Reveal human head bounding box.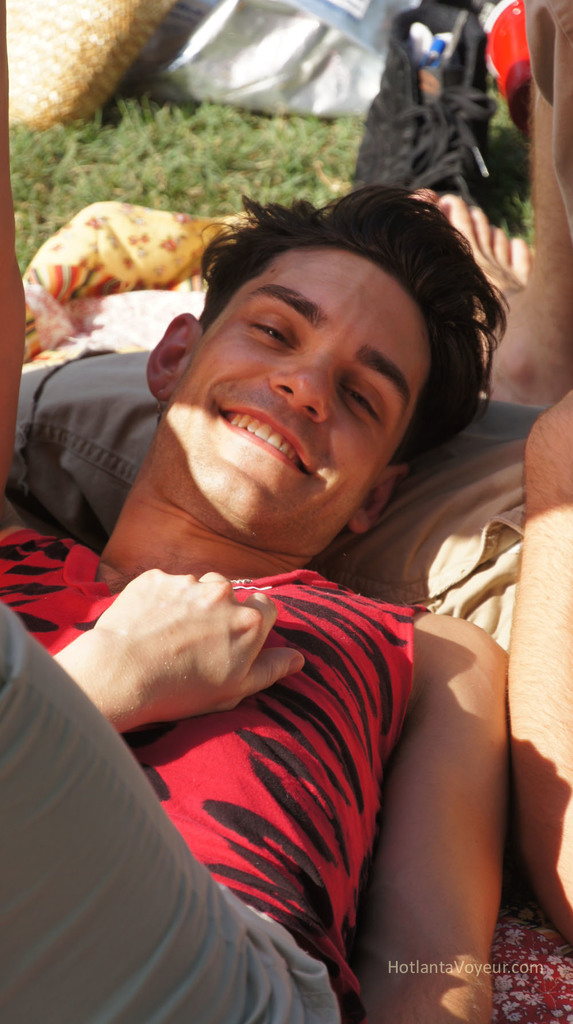
Revealed: pyautogui.locateOnScreen(145, 182, 445, 514).
